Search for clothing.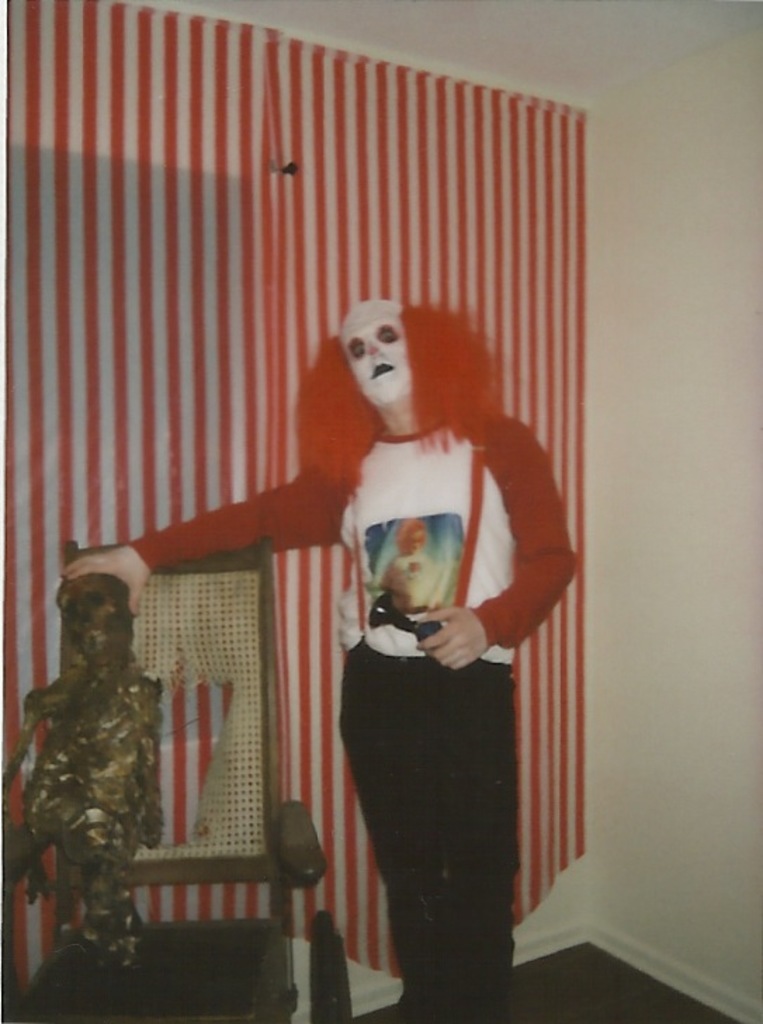
Found at [126,412,566,1023].
